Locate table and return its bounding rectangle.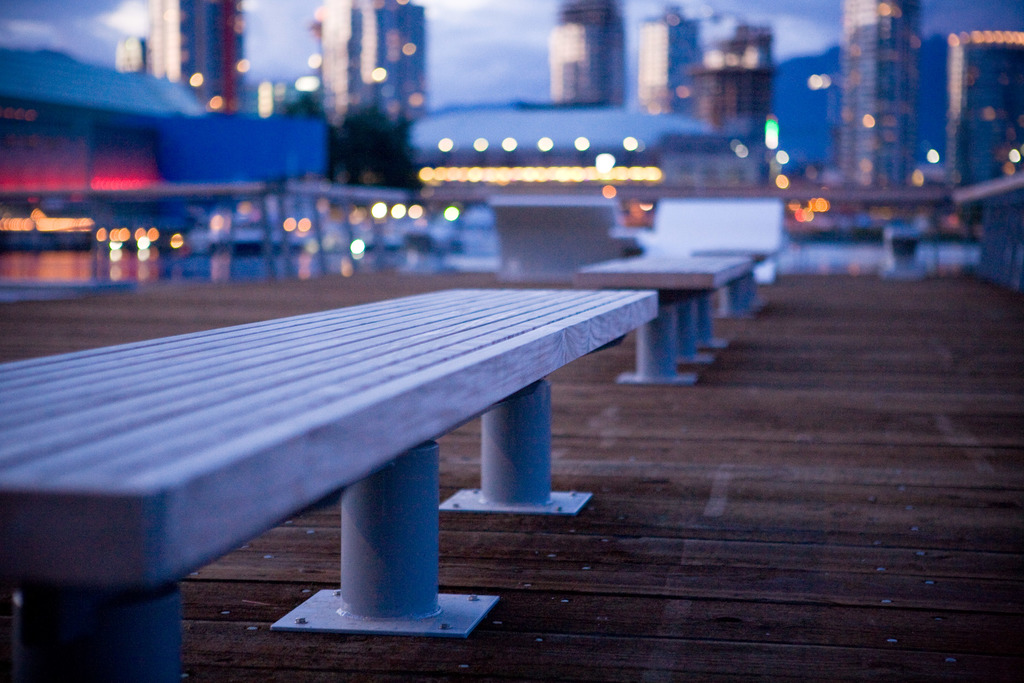
bbox=[20, 224, 966, 662].
